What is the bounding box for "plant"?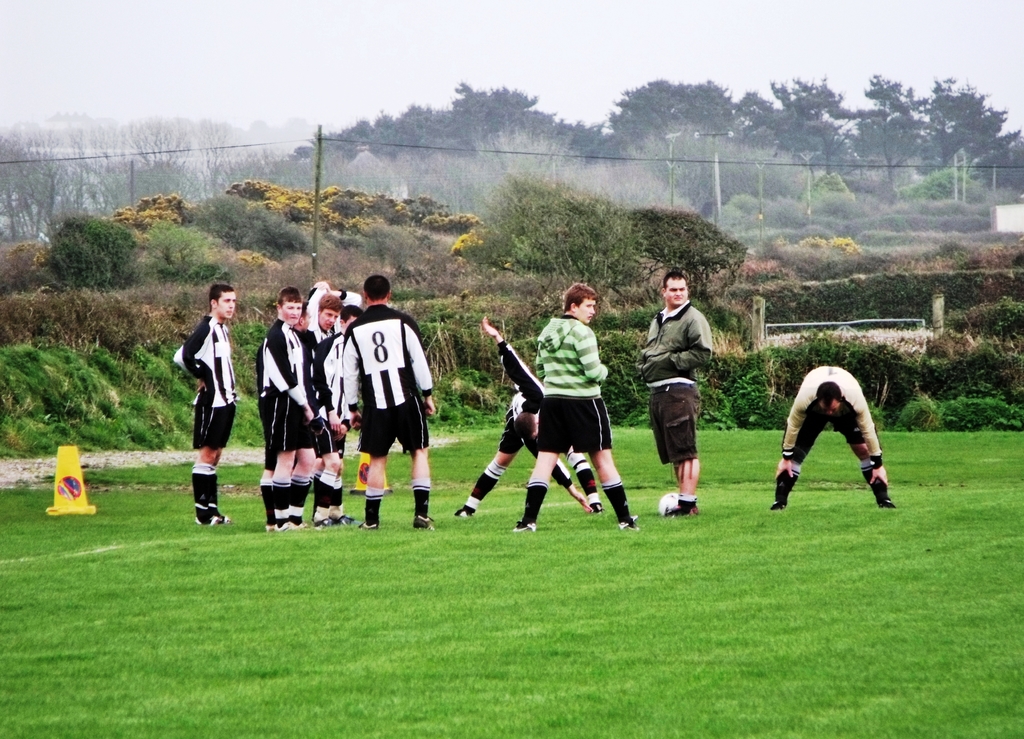
locate(235, 250, 289, 322).
